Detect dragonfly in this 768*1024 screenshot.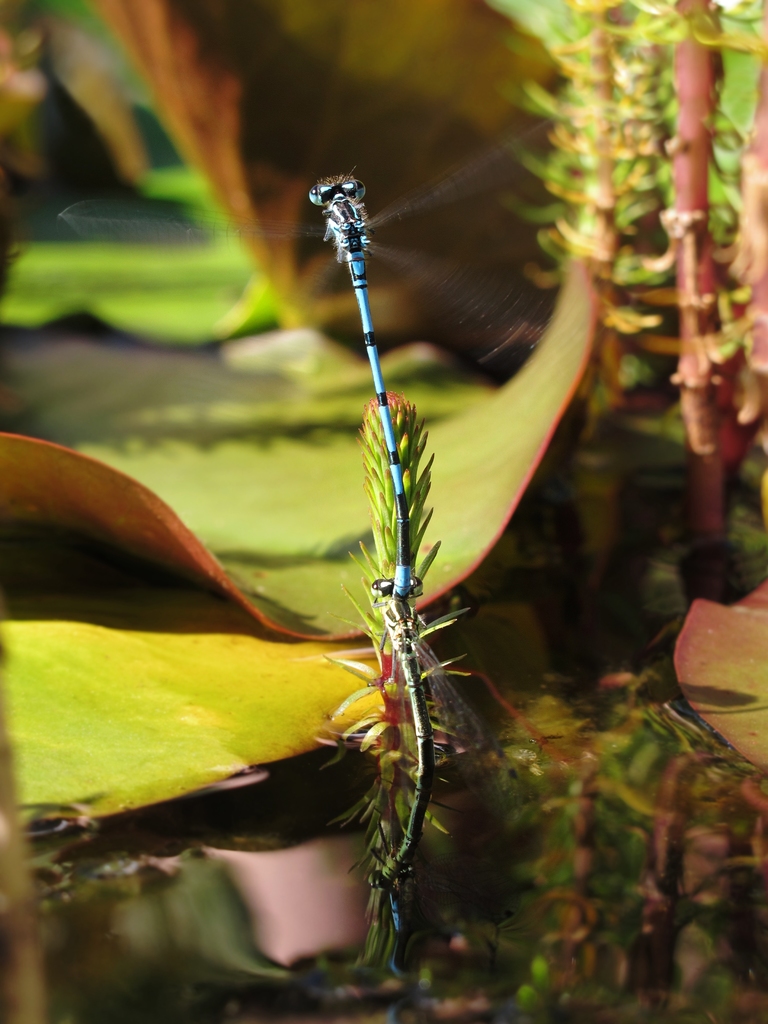
Detection: [363, 872, 415, 1023].
